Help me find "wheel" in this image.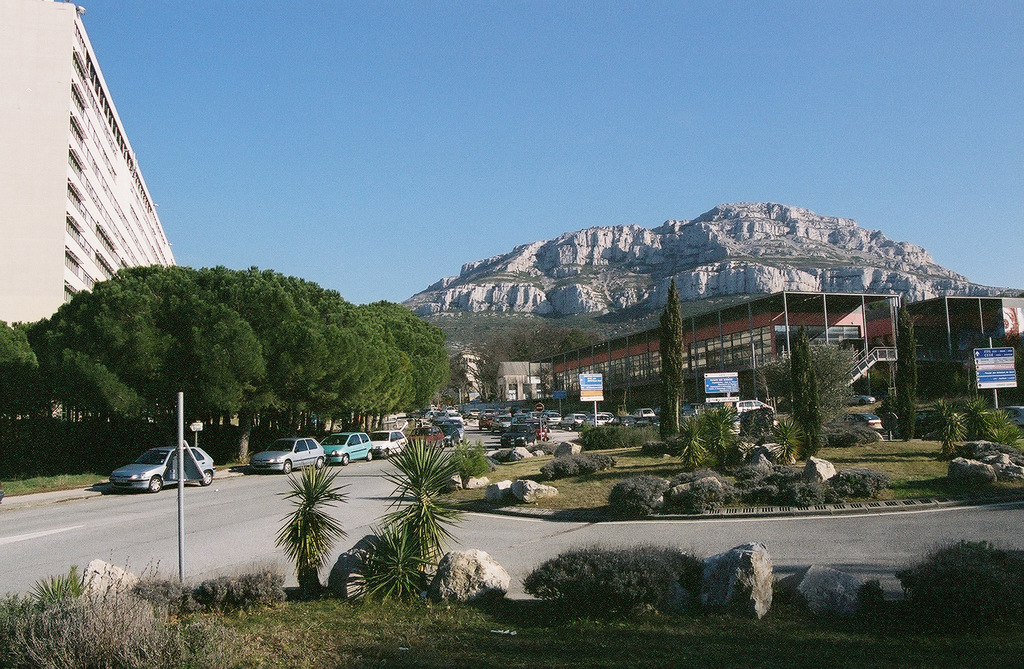
Found it: select_region(316, 461, 321, 472).
